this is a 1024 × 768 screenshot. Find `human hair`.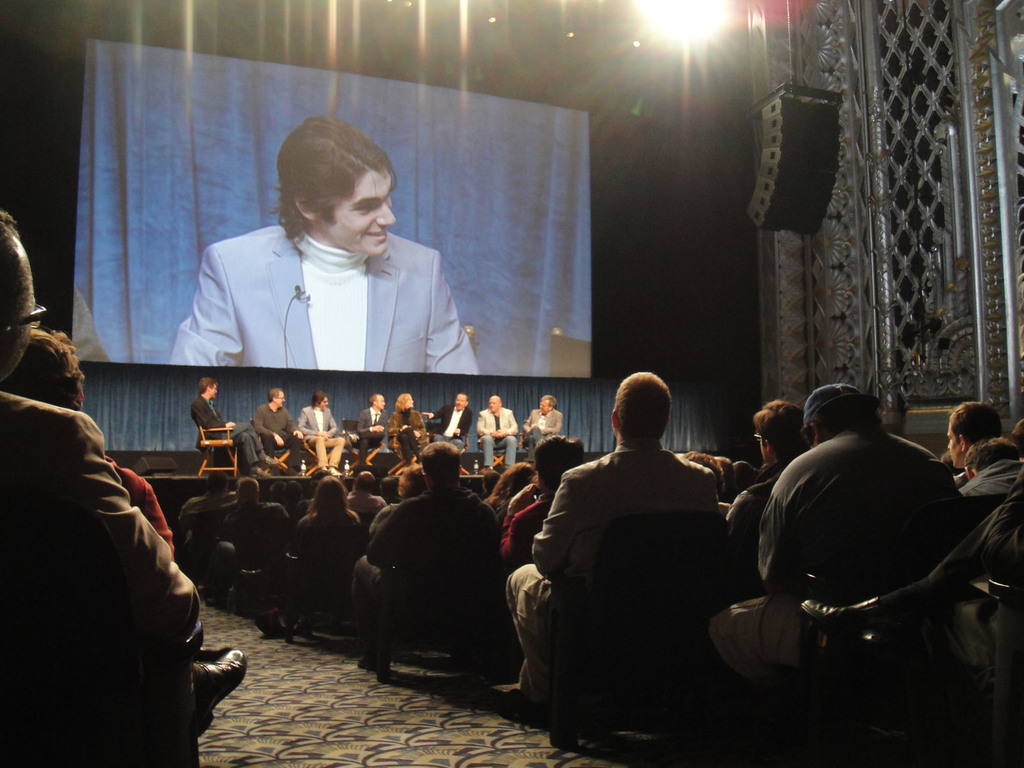
Bounding box: select_region(485, 463, 529, 506).
